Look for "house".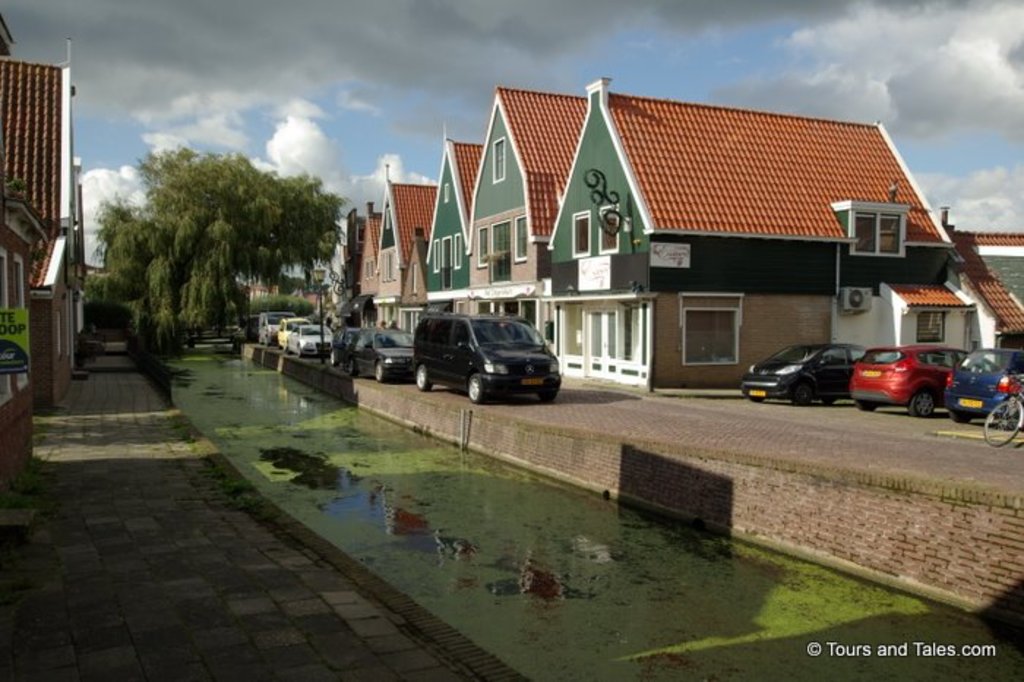
Found: x1=426, y1=146, x2=467, y2=348.
